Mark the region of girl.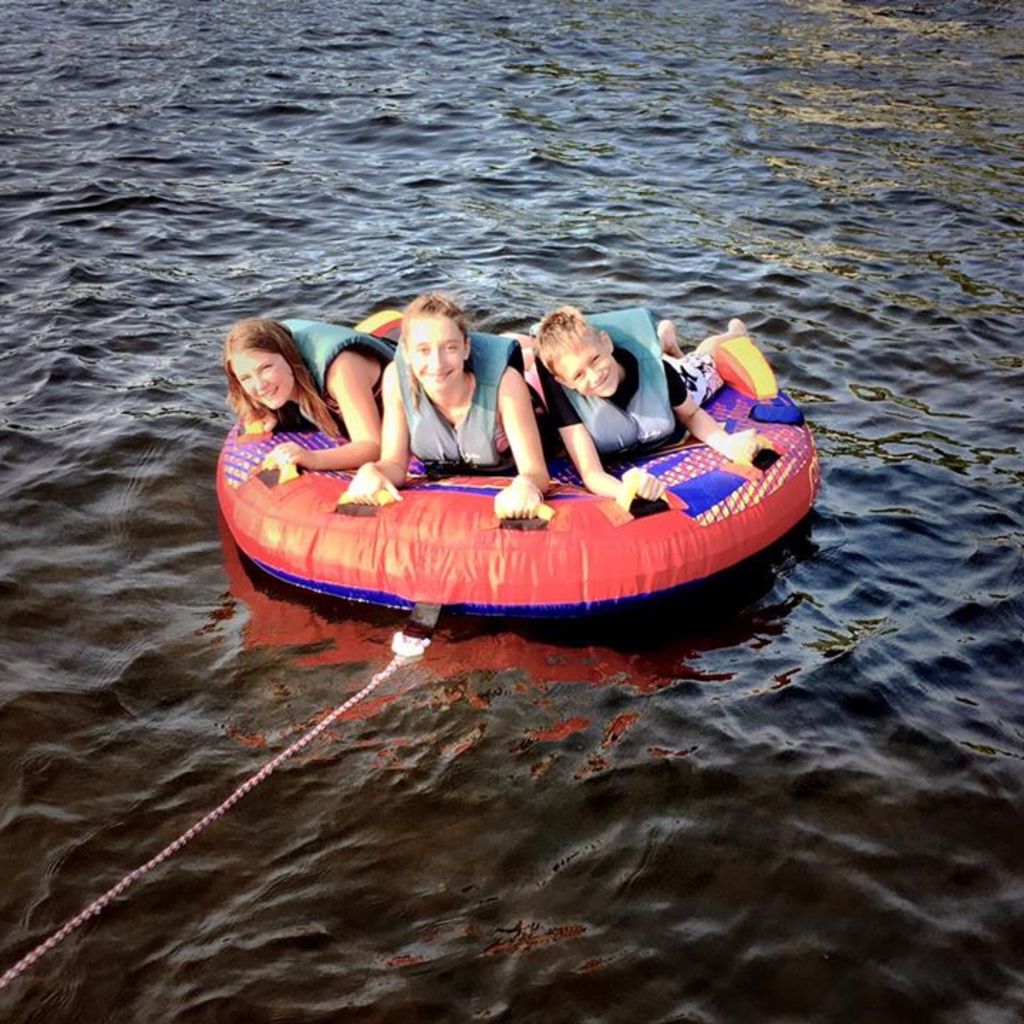
Region: bbox(378, 302, 533, 471).
